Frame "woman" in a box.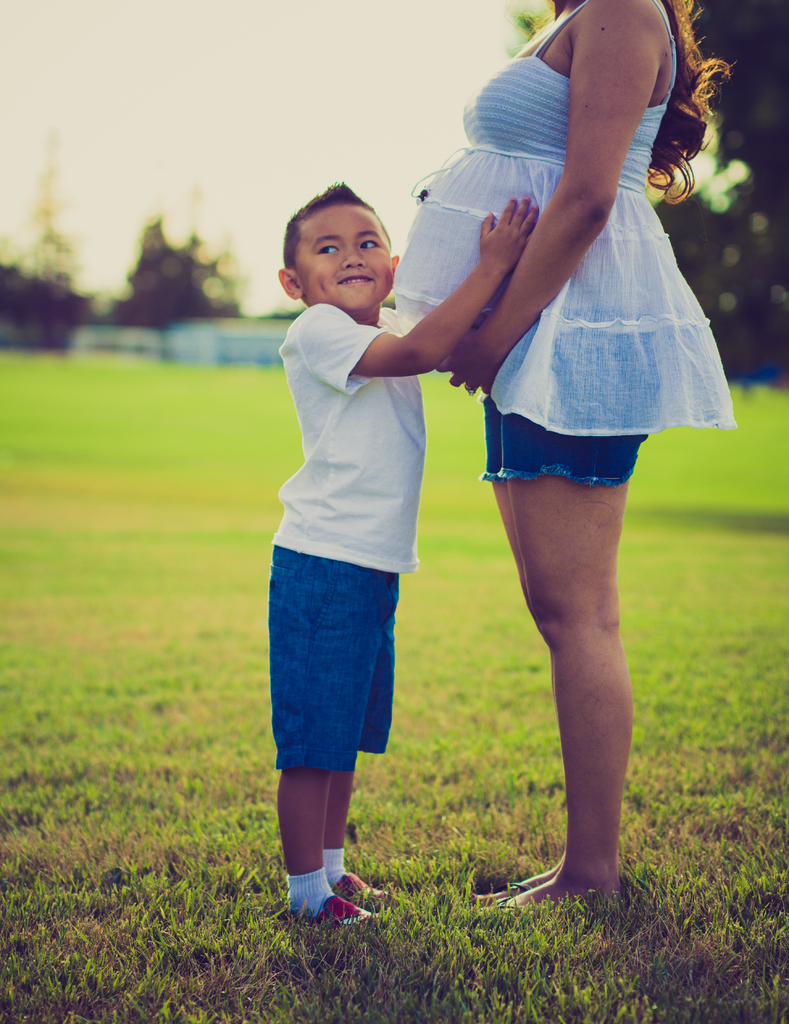
x1=384 y1=3 x2=716 y2=906.
